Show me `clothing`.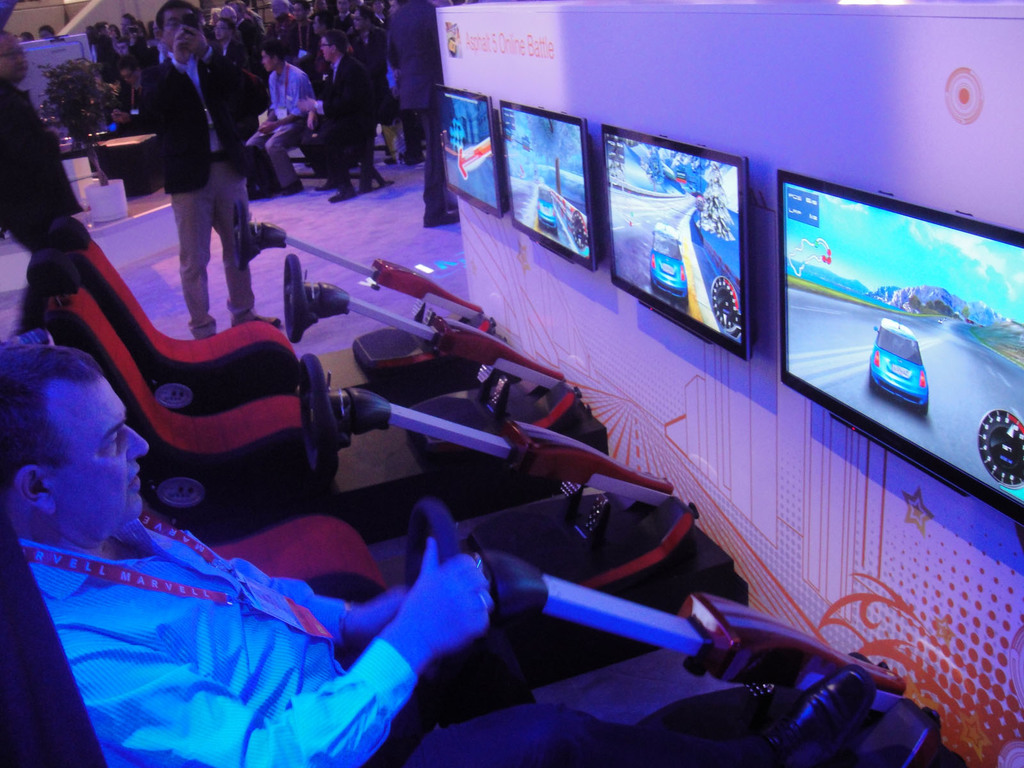
`clothing` is here: (x1=133, y1=36, x2=261, y2=338).
